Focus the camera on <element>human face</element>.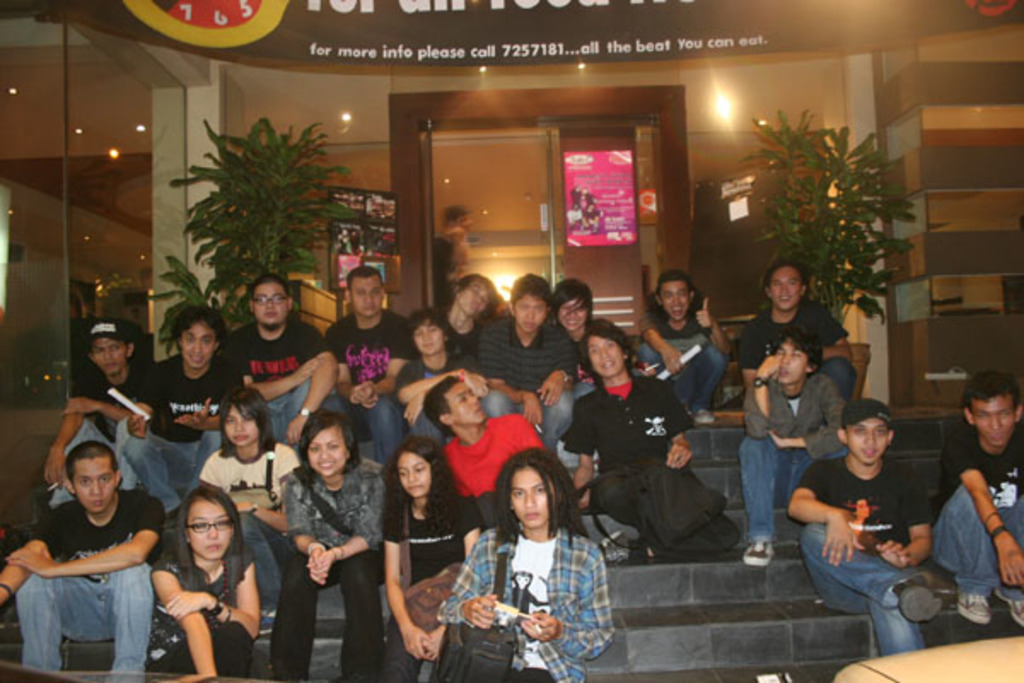
Focus region: detection(224, 398, 259, 444).
